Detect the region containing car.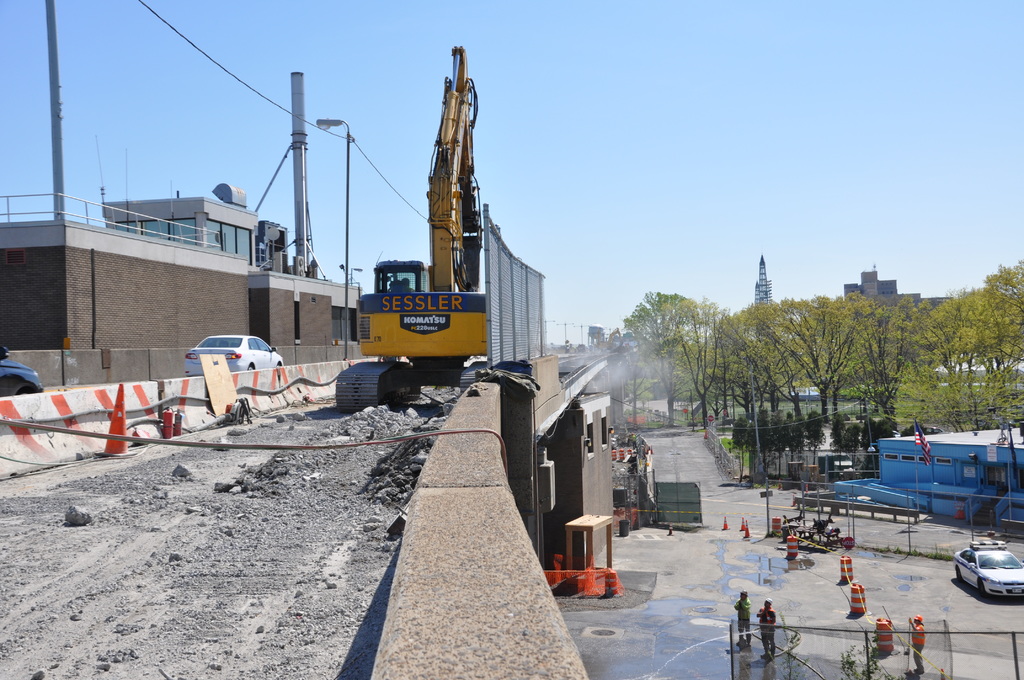
bbox=[0, 338, 42, 403].
